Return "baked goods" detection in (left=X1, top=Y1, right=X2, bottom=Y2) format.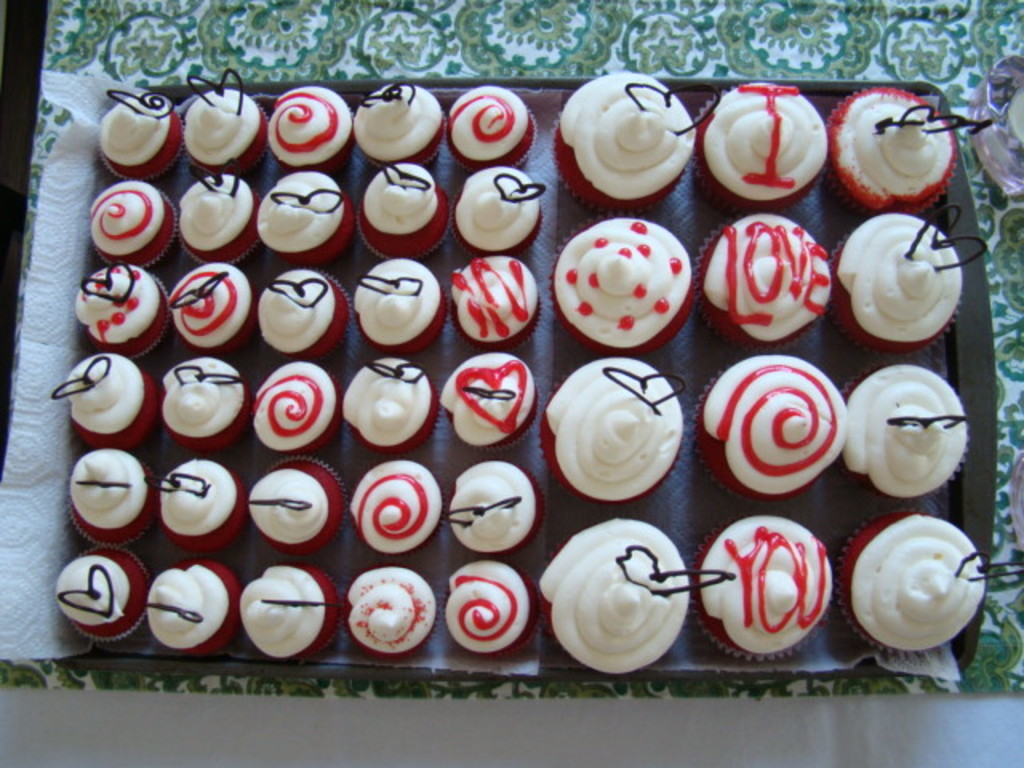
(left=256, top=173, right=355, bottom=262).
